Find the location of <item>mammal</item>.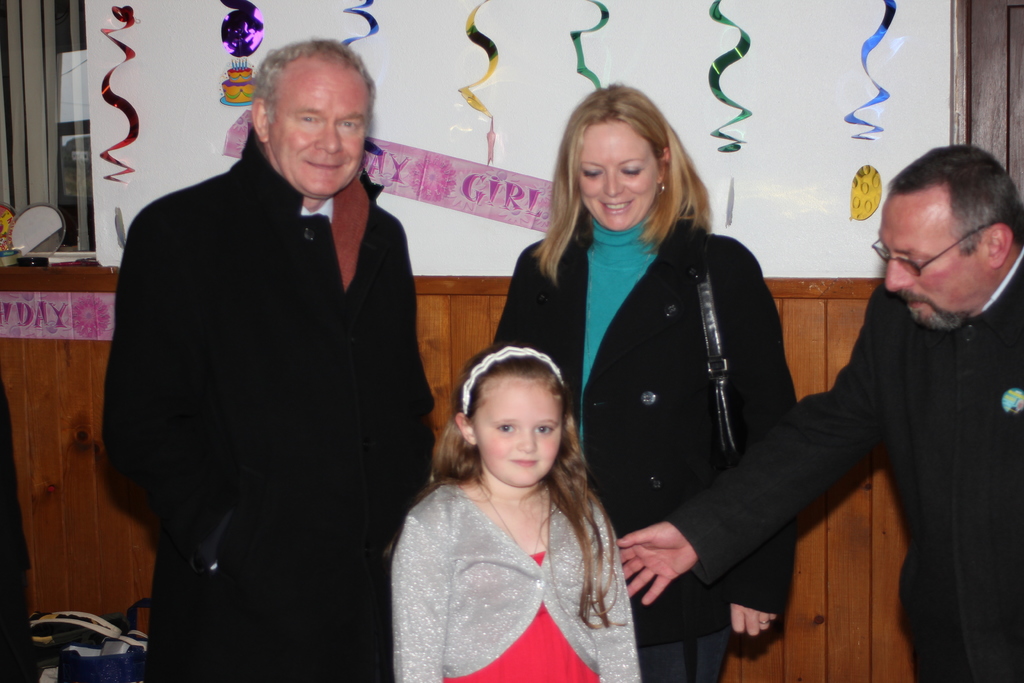
Location: 492:78:795:682.
